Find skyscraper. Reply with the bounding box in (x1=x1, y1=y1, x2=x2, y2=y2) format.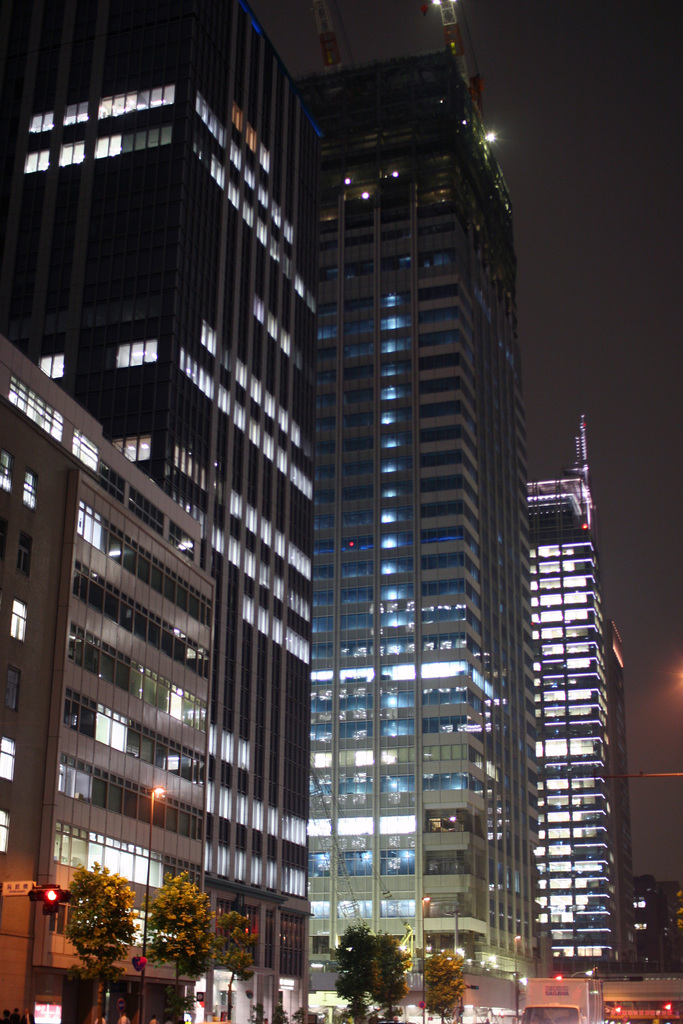
(x1=0, y1=0, x2=319, y2=1023).
